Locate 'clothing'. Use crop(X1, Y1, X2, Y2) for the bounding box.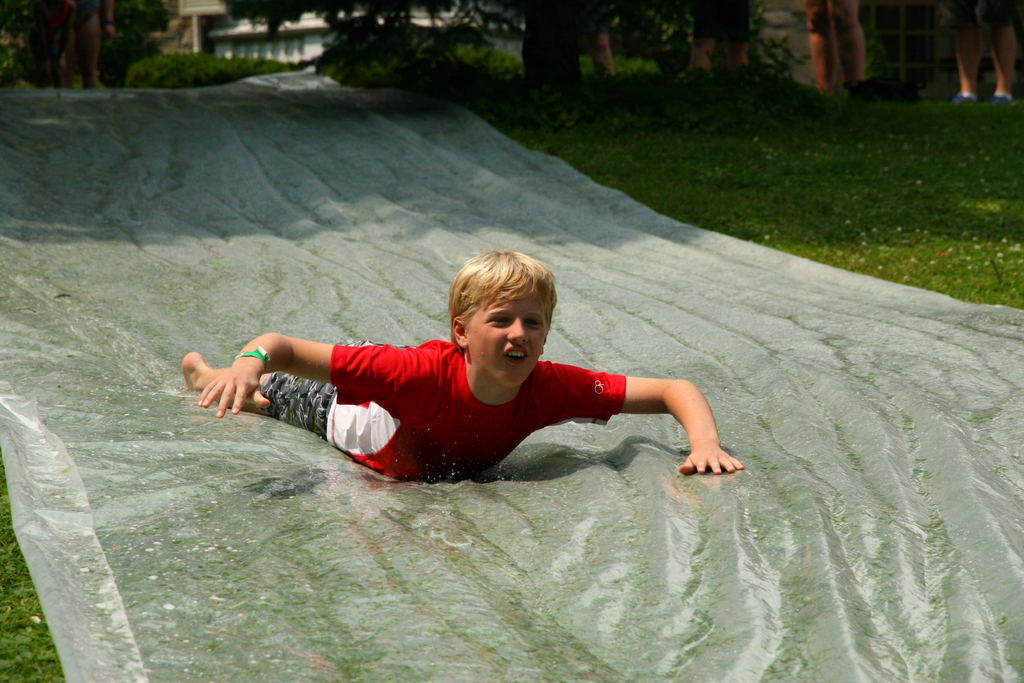
crop(252, 317, 677, 475).
